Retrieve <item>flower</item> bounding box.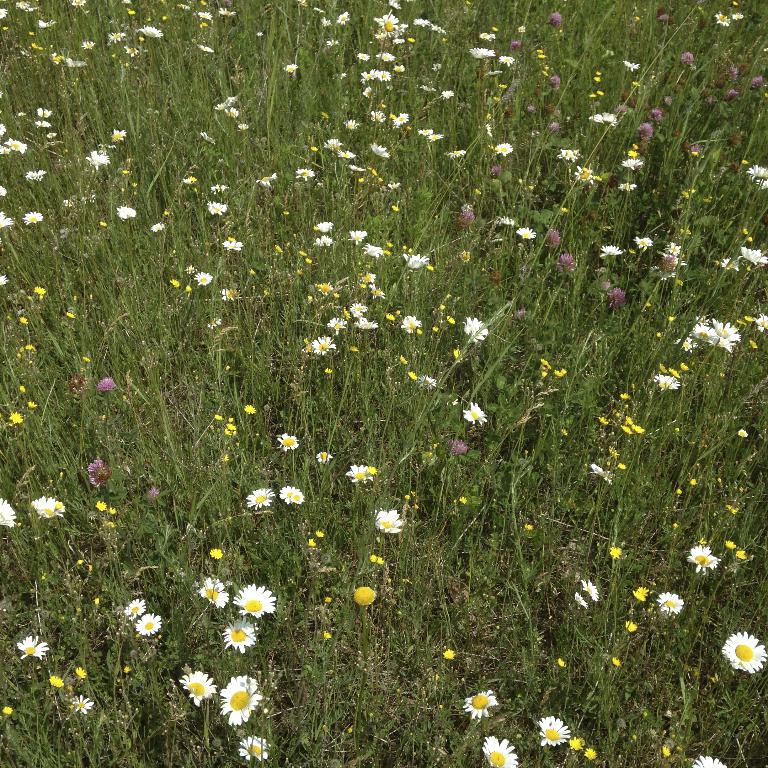
Bounding box: 617, 181, 638, 192.
